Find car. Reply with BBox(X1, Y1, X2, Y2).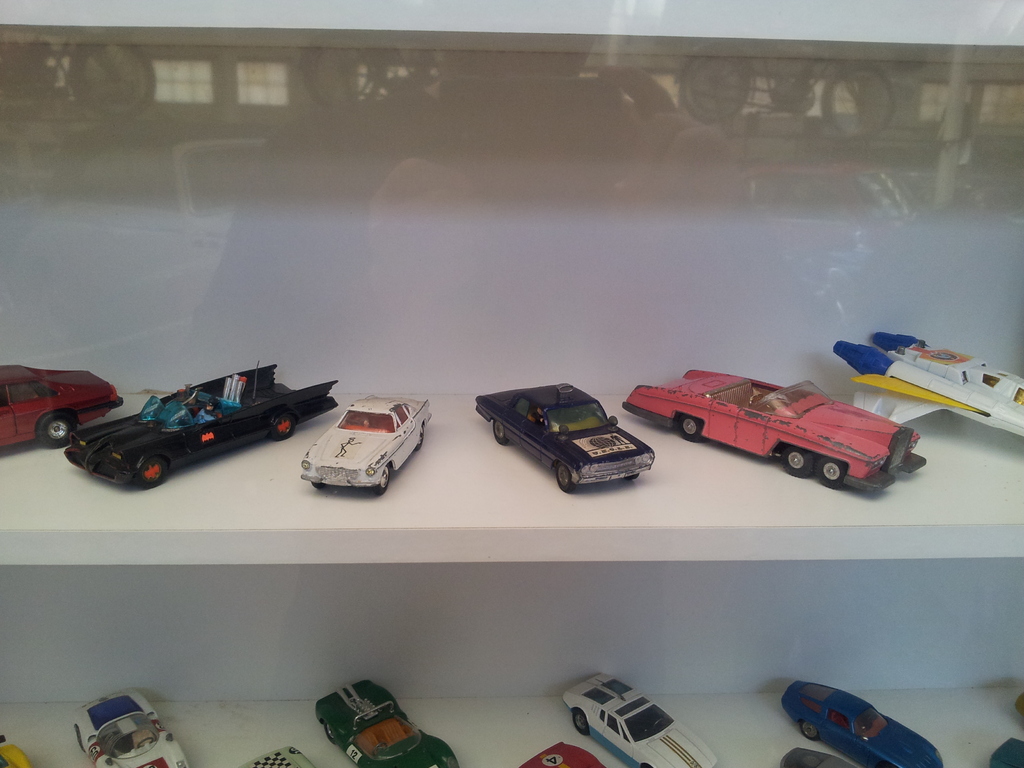
BBox(63, 362, 342, 500).
